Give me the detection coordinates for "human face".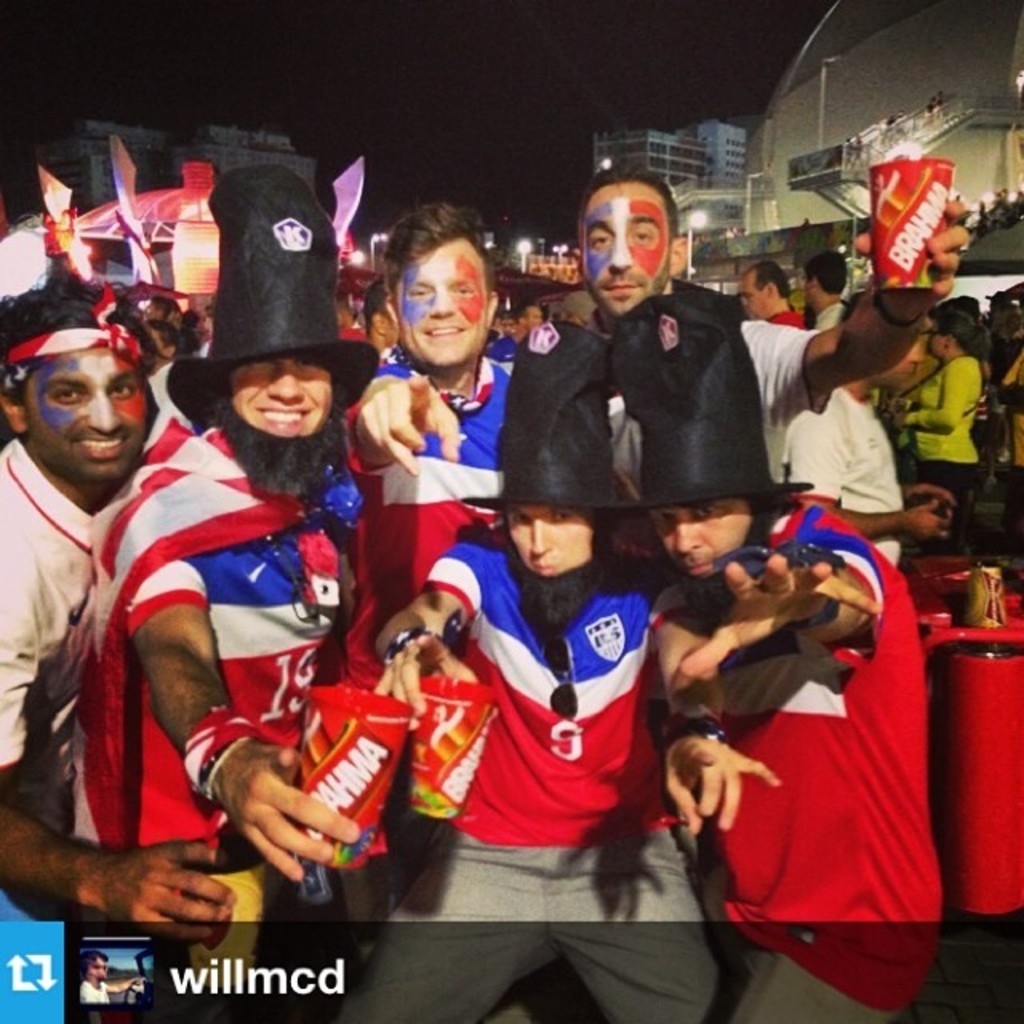
x1=653 y1=504 x2=754 y2=581.
